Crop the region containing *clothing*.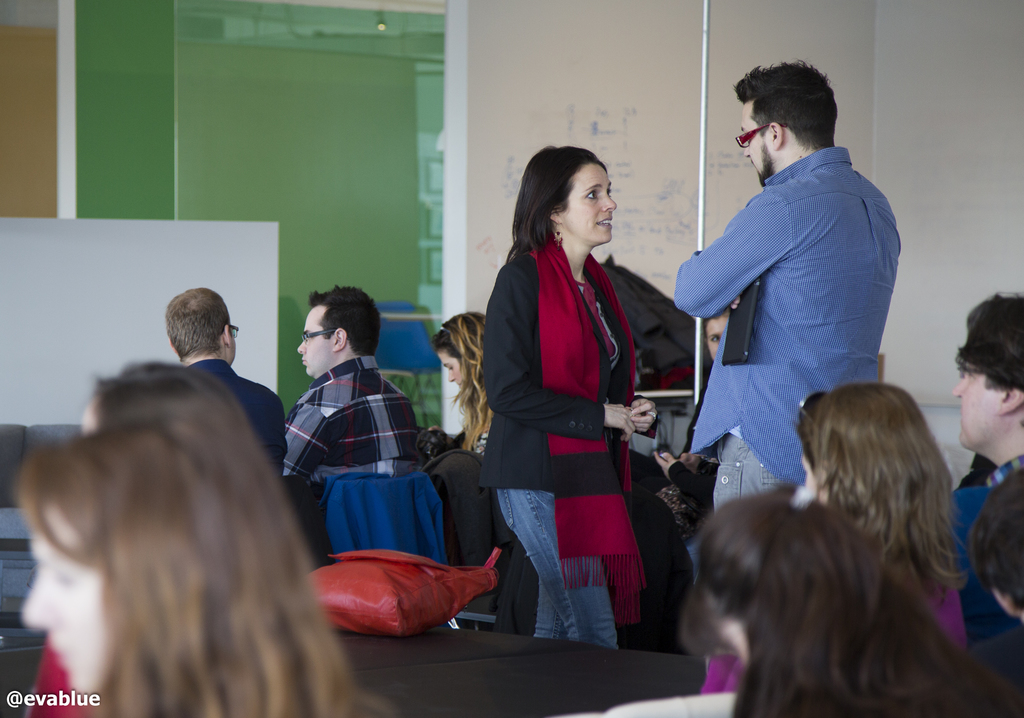
Crop region: [472,236,646,653].
